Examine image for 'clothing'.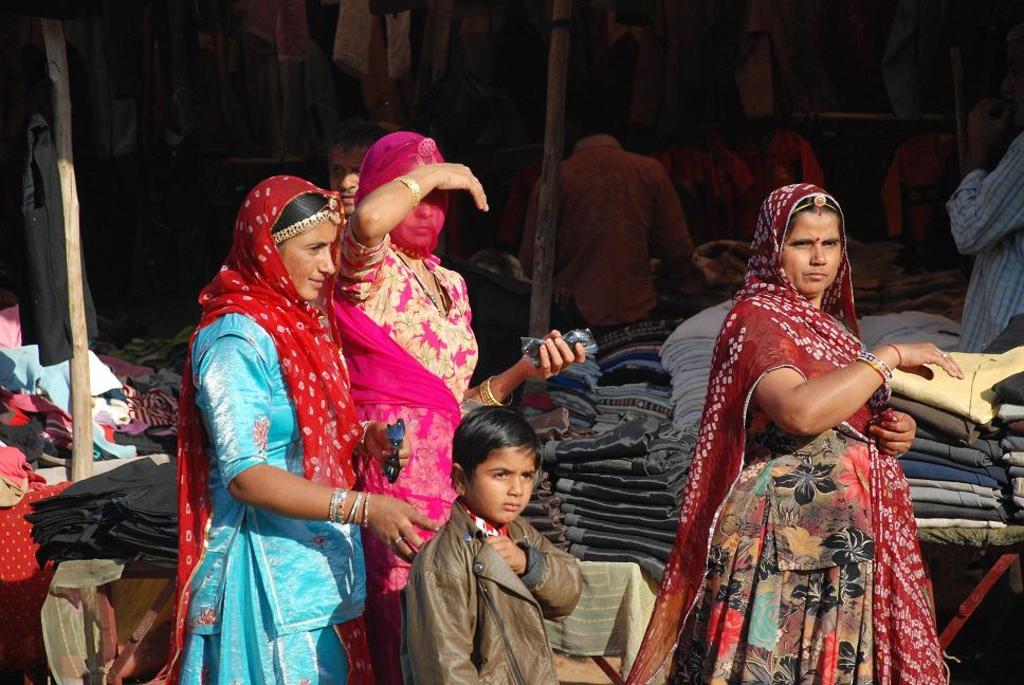
Examination result: BBox(181, 300, 404, 684).
